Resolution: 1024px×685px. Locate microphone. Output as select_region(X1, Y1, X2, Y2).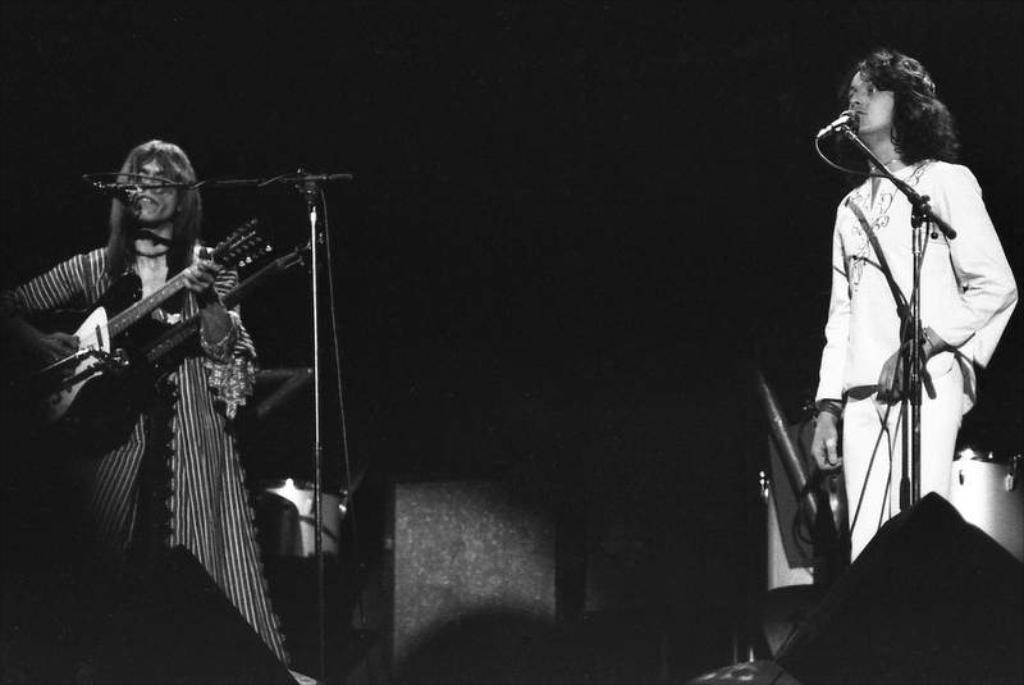
select_region(86, 183, 140, 198).
